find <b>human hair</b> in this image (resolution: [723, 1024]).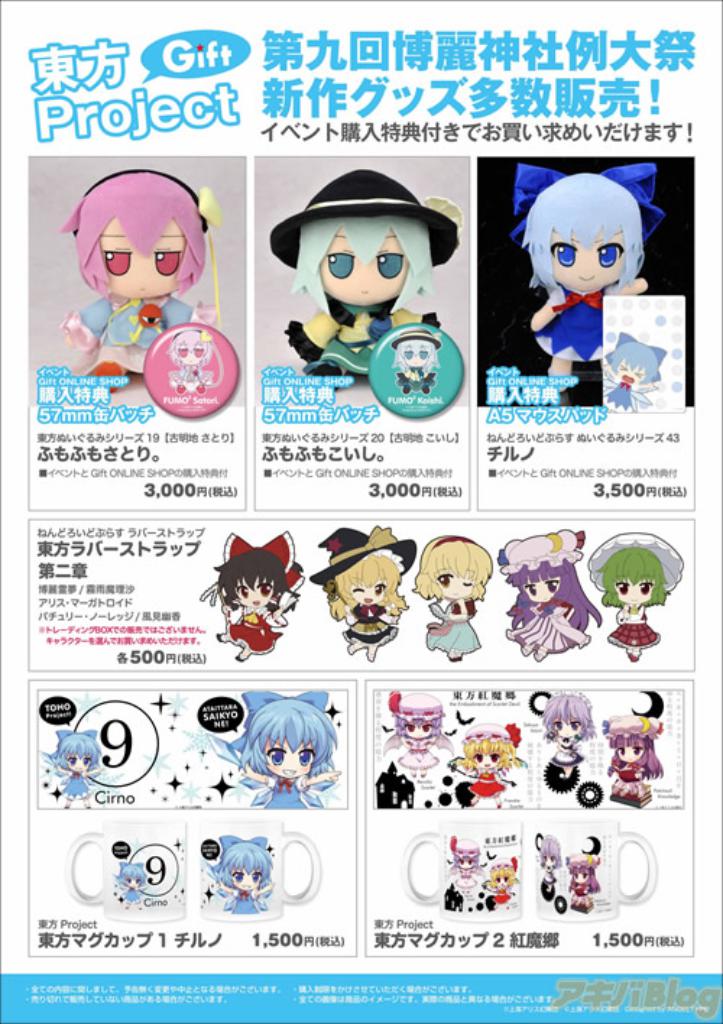
box(536, 835, 560, 865).
